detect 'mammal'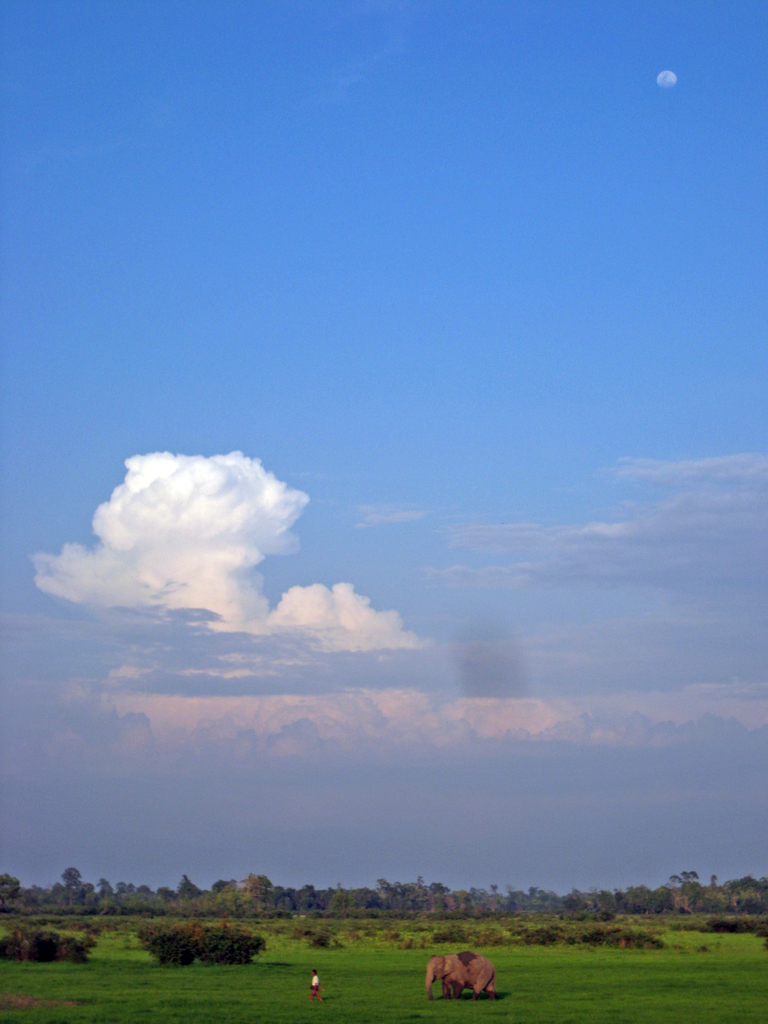
<bbox>425, 948, 496, 995</bbox>
